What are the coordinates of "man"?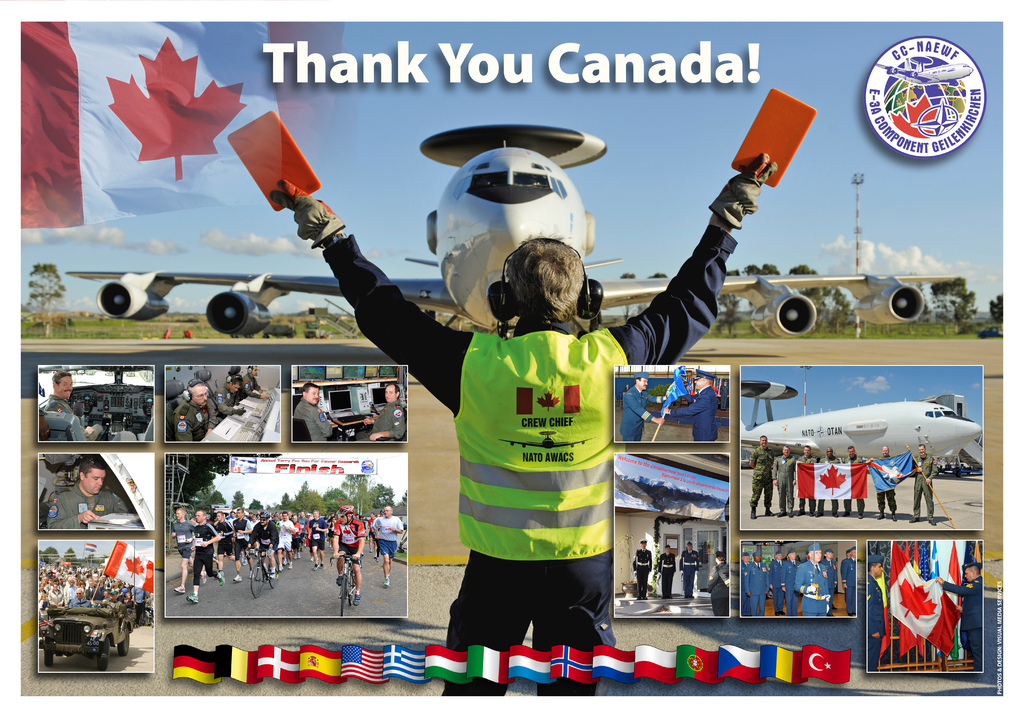
231/507/255/582.
